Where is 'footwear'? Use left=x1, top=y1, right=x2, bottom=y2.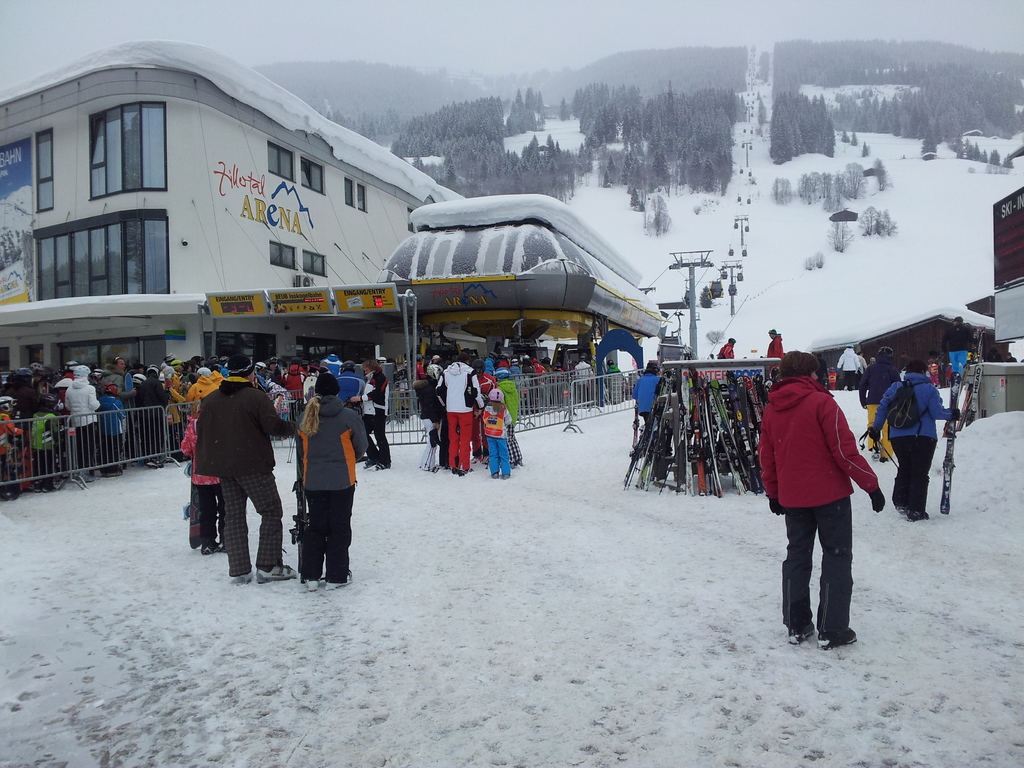
left=783, top=621, right=814, bottom=647.
